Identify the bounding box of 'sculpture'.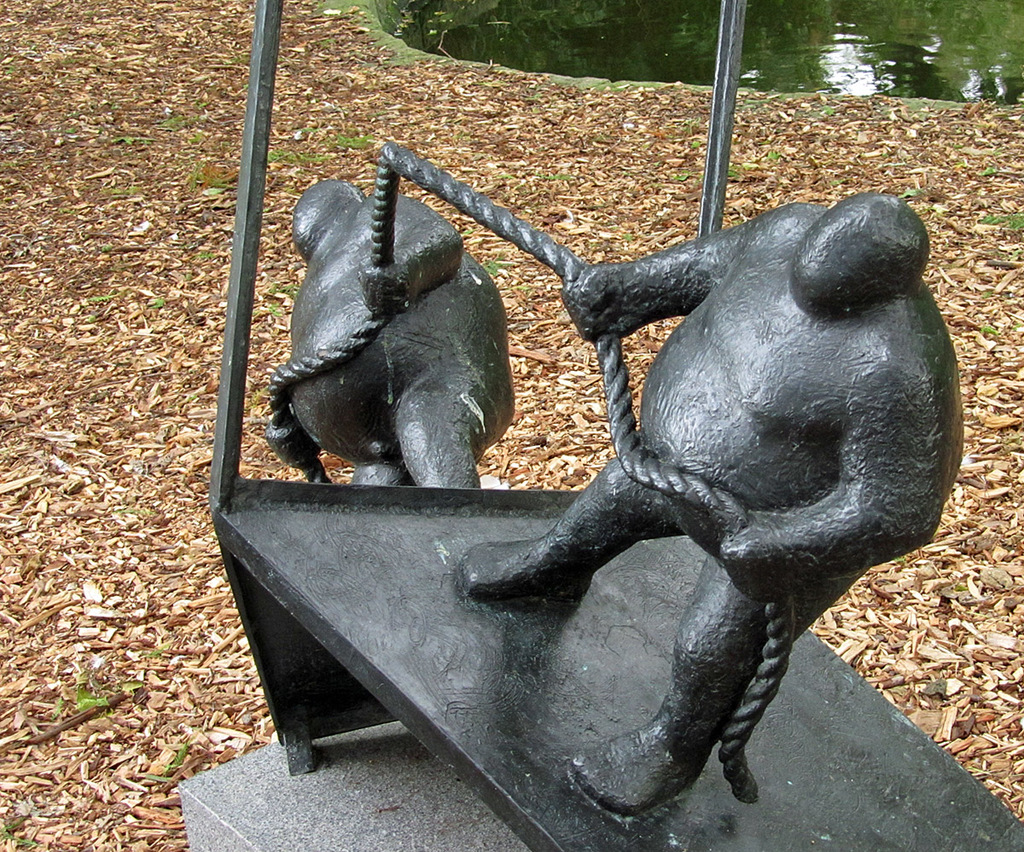
266,139,526,494.
